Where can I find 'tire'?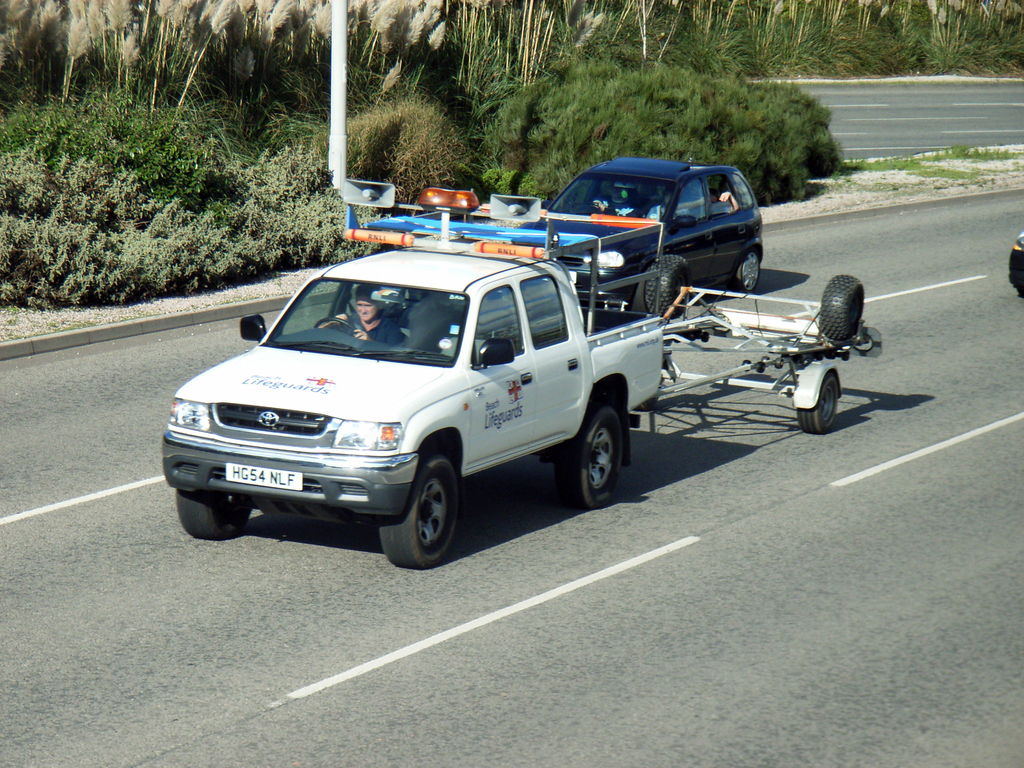
You can find it at [645,251,696,320].
